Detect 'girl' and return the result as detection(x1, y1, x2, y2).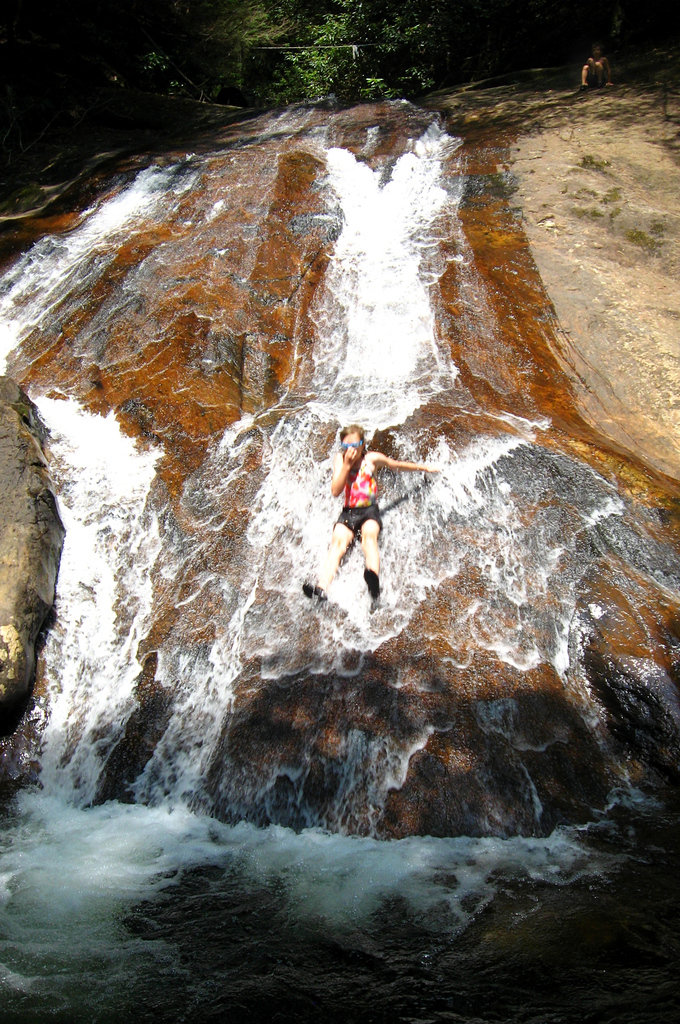
detection(312, 423, 446, 601).
